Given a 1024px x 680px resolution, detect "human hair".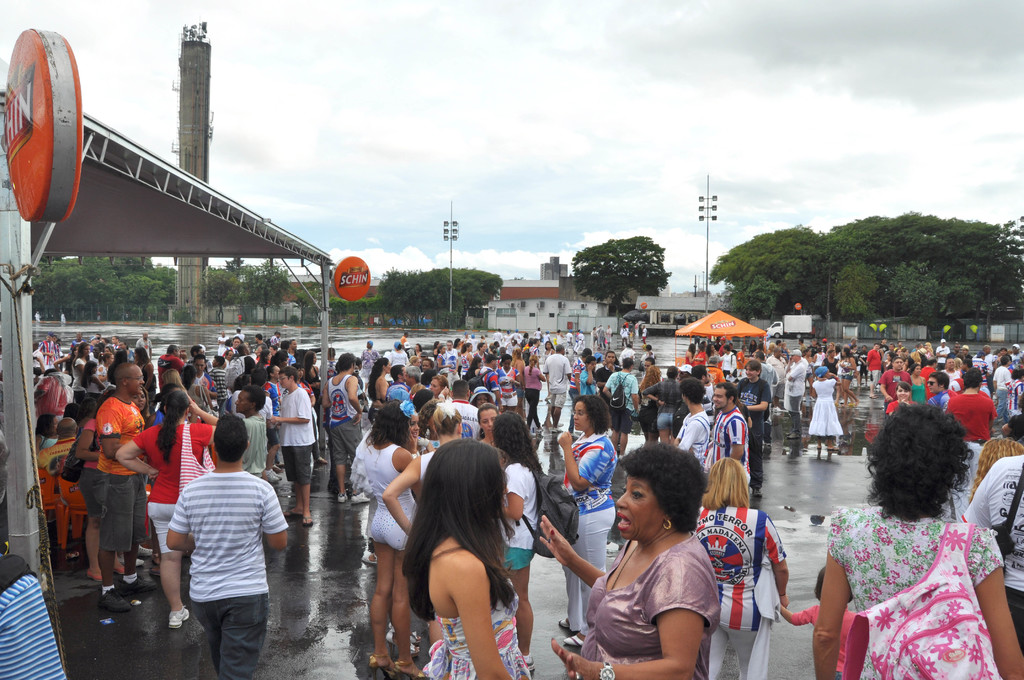
select_region(241, 355, 253, 366).
